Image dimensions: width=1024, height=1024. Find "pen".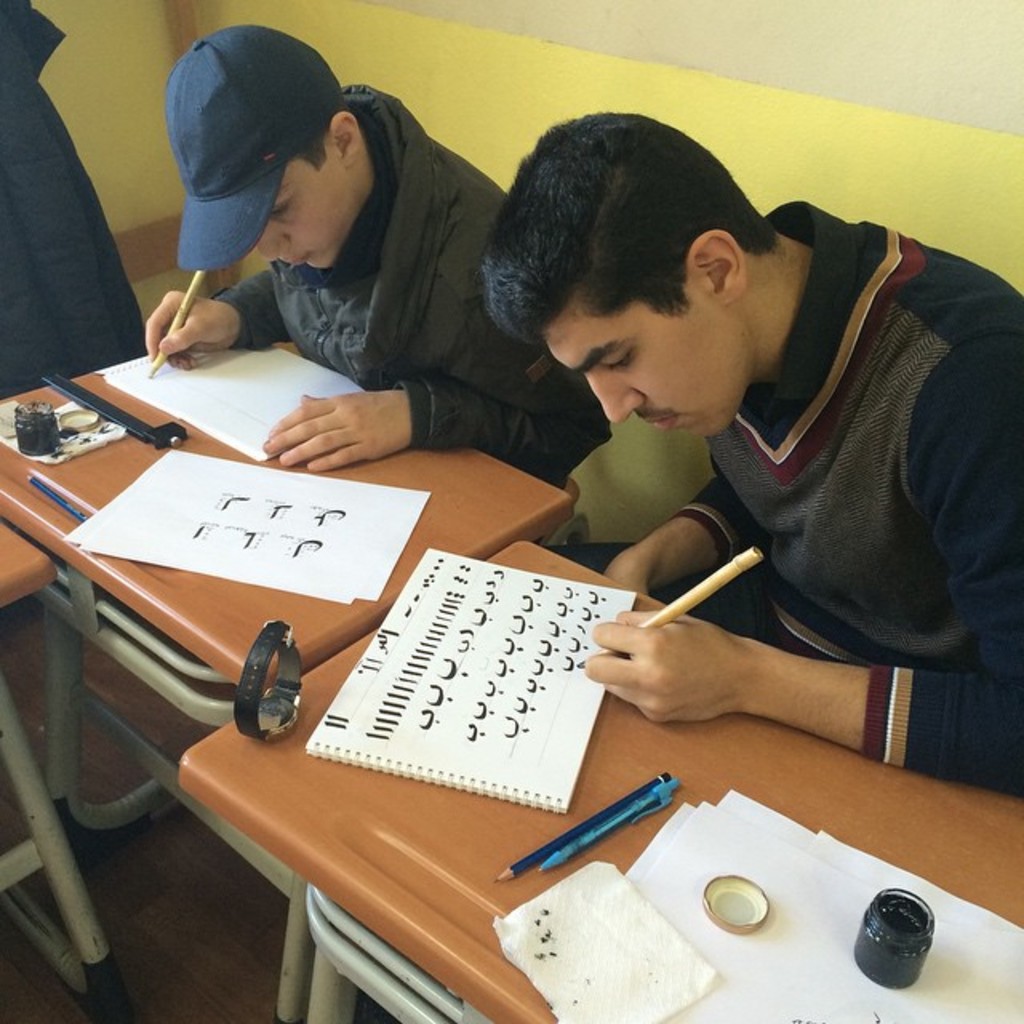
538:781:683:875.
